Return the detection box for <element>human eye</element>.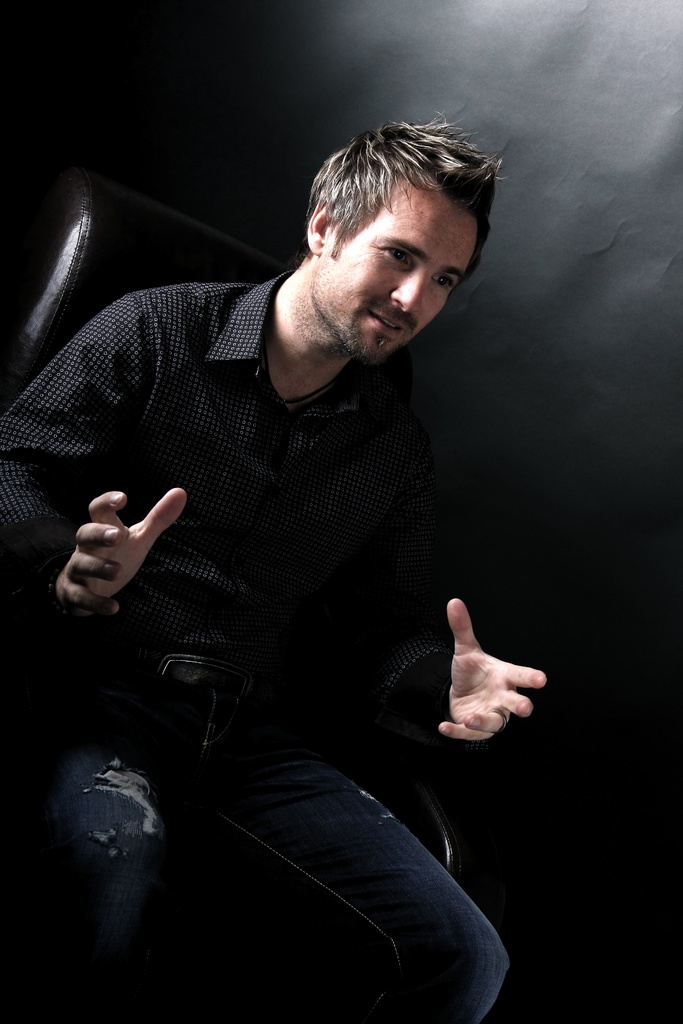
x1=375, y1=248, x2=414, y2=274.
